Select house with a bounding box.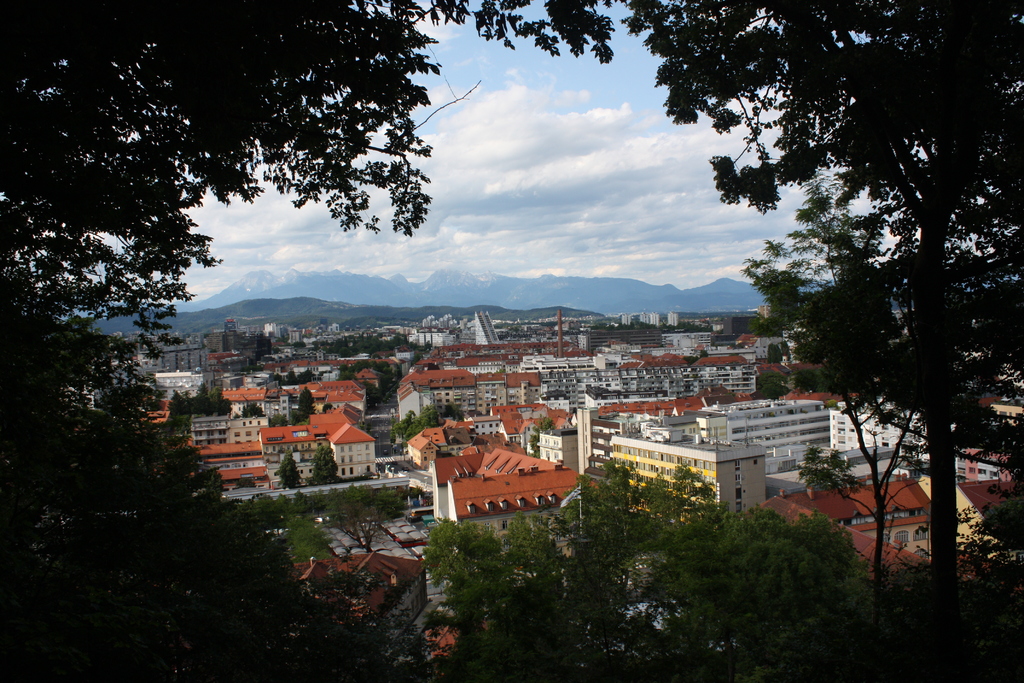
box=[420, 613, 493, 661].
